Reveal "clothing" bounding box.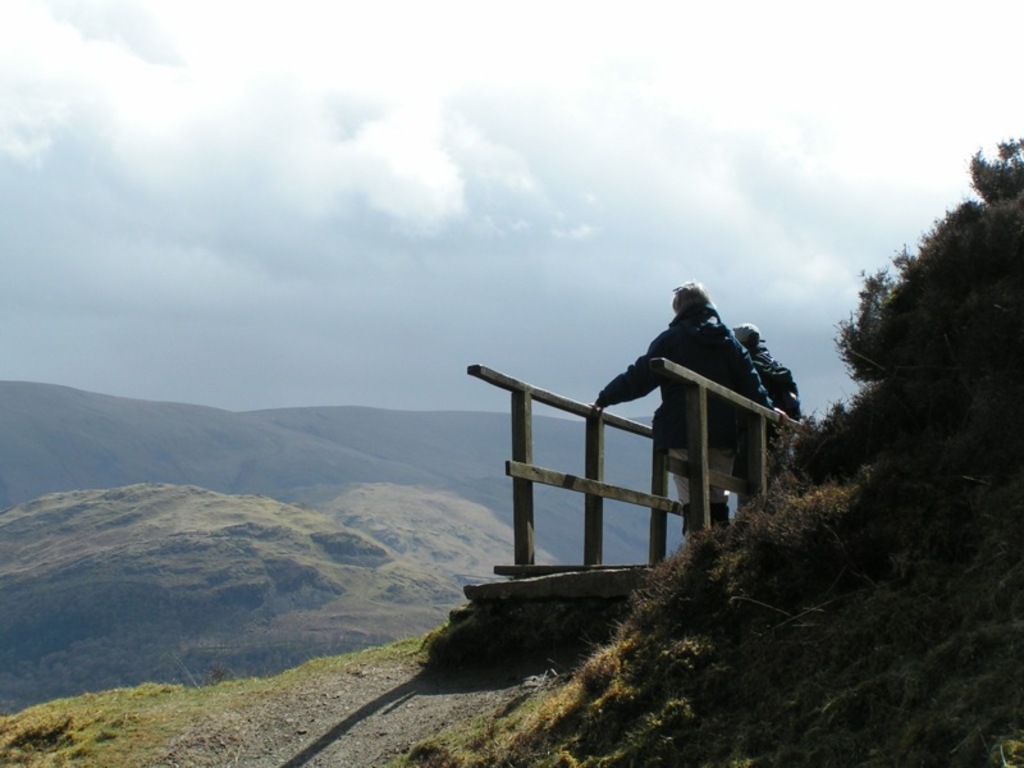
Revealed: <box>590,300,773,524</box>.
